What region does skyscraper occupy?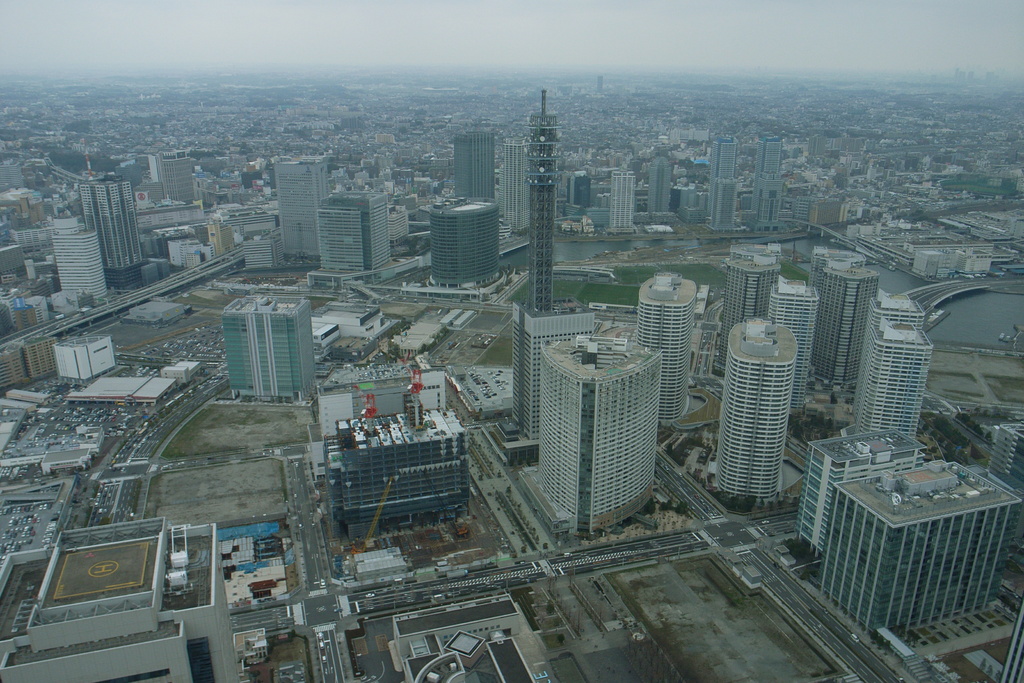
717/178/740/229.
